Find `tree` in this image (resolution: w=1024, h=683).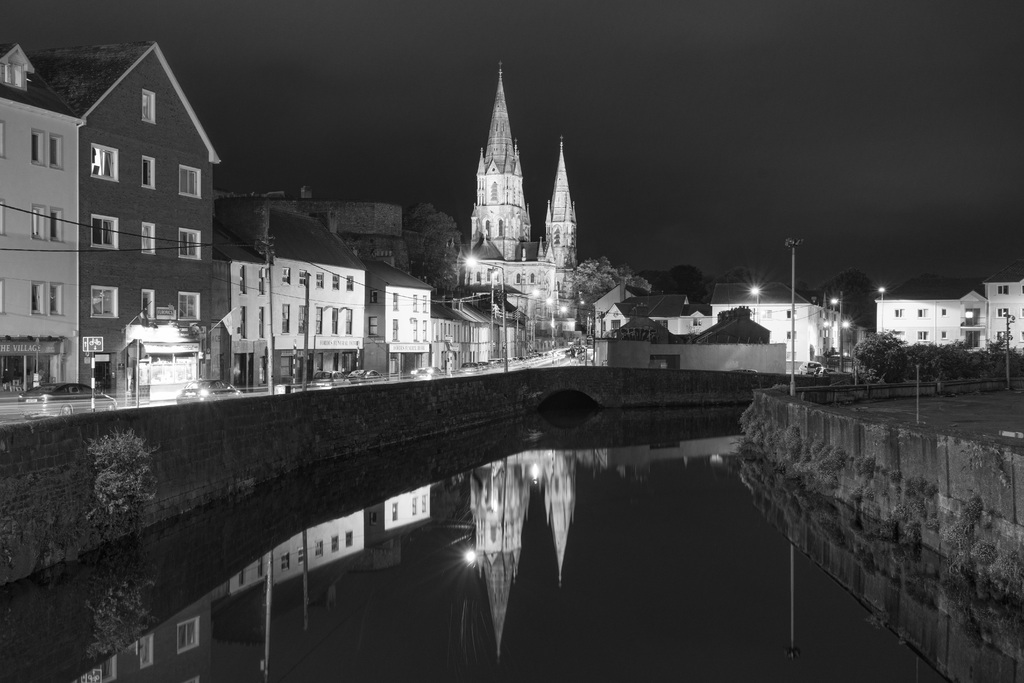
locate(398, 201, 456, 304).
